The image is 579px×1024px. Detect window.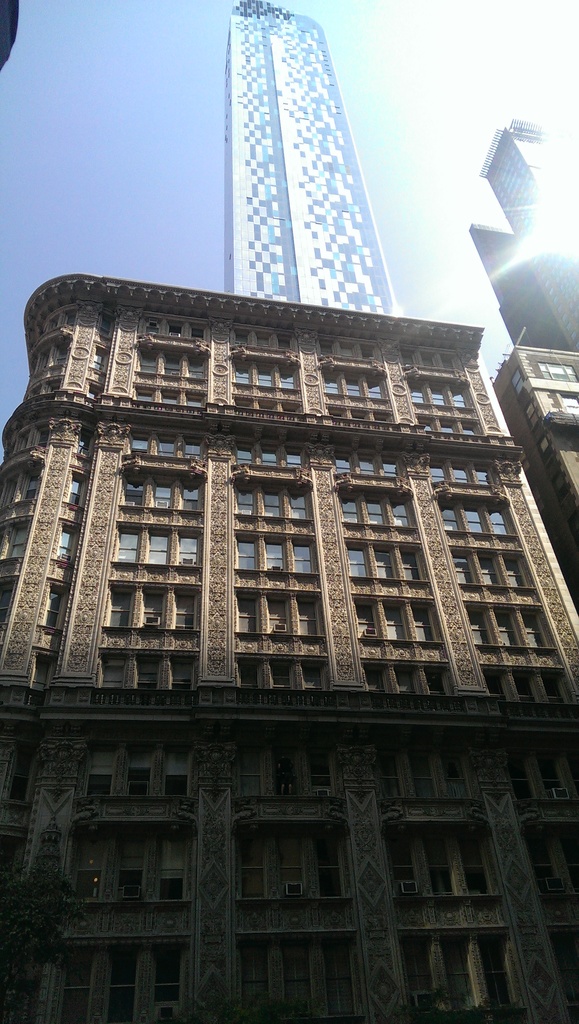
Detection: x1=334 y1=449 x2=411 y2=481.
